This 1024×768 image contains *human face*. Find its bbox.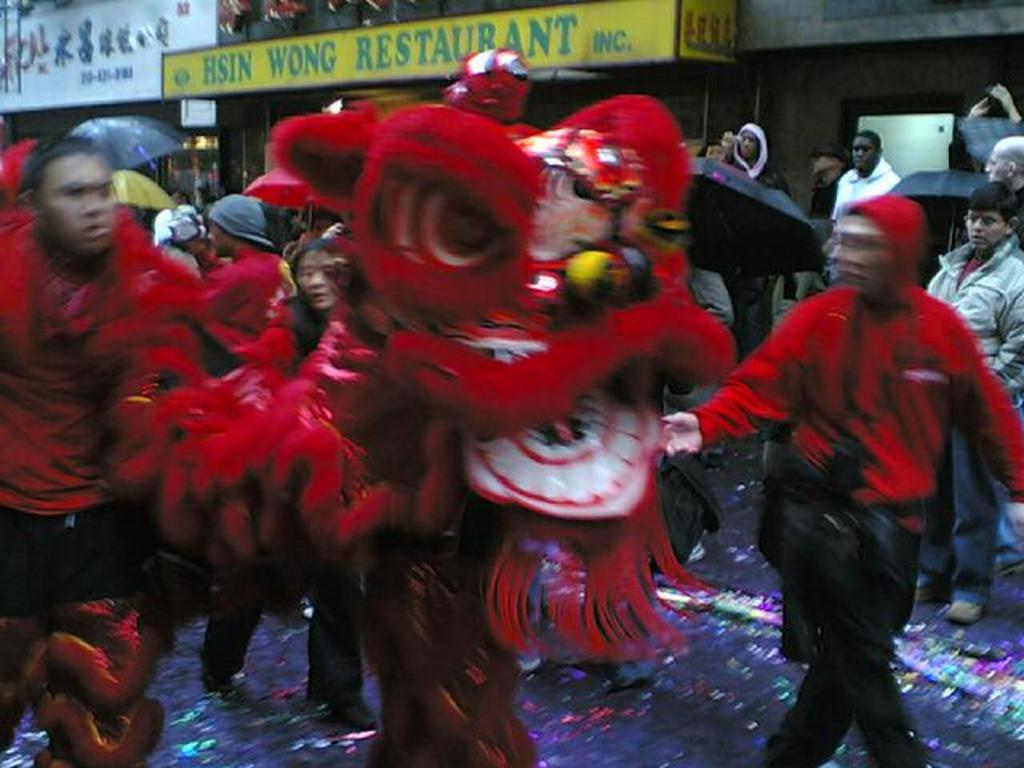
[739,128,760,158].
